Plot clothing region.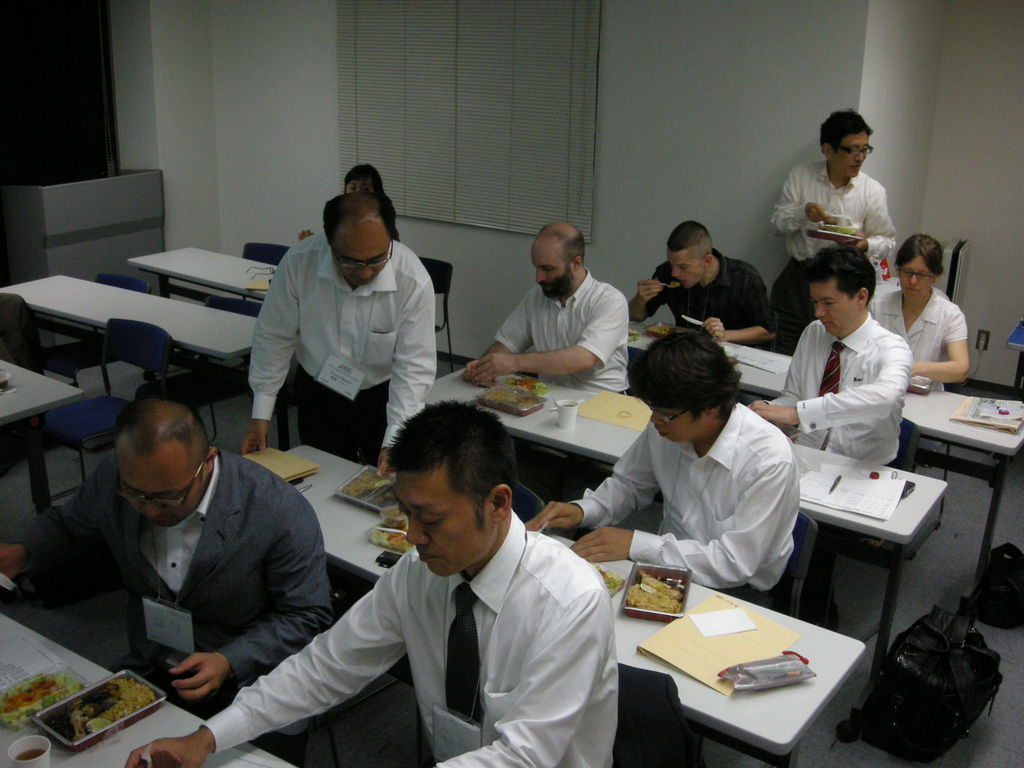
Plotted at (x1=557, y1=394, x2=806, y2=610).
